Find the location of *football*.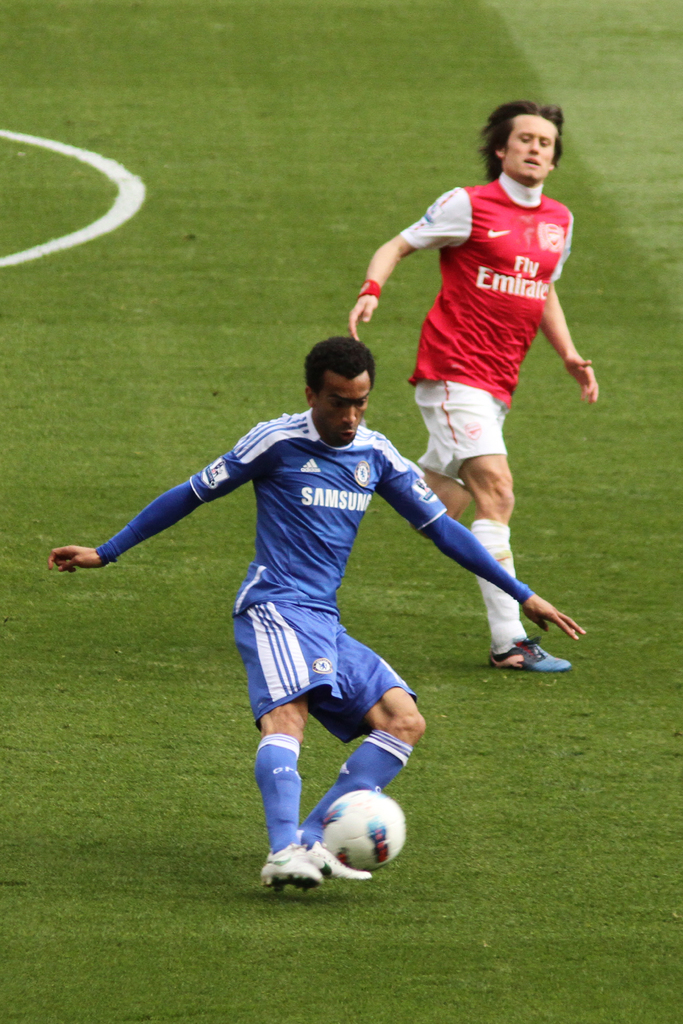
Location: x1=313, y1=788, x2=401, y2=865.
